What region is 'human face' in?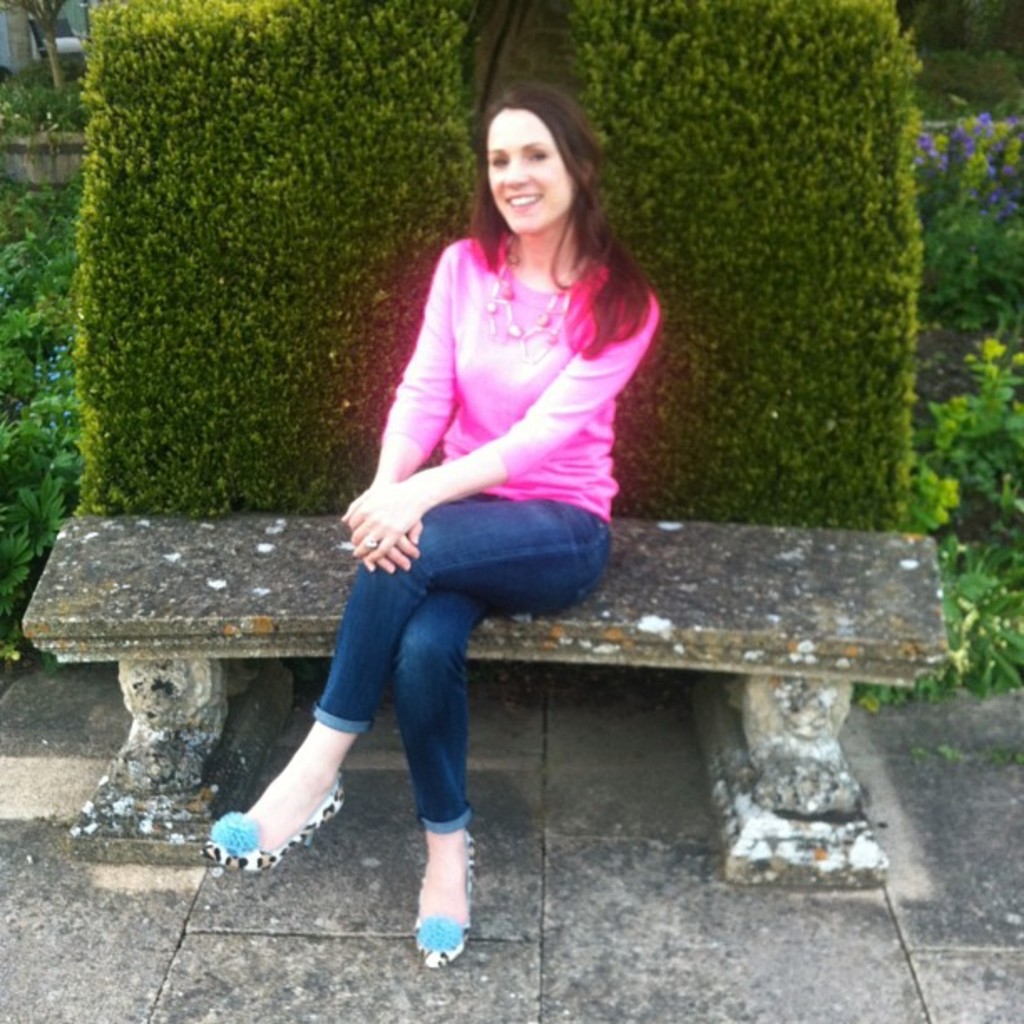
bbox=[487, 109, 577, 238].
